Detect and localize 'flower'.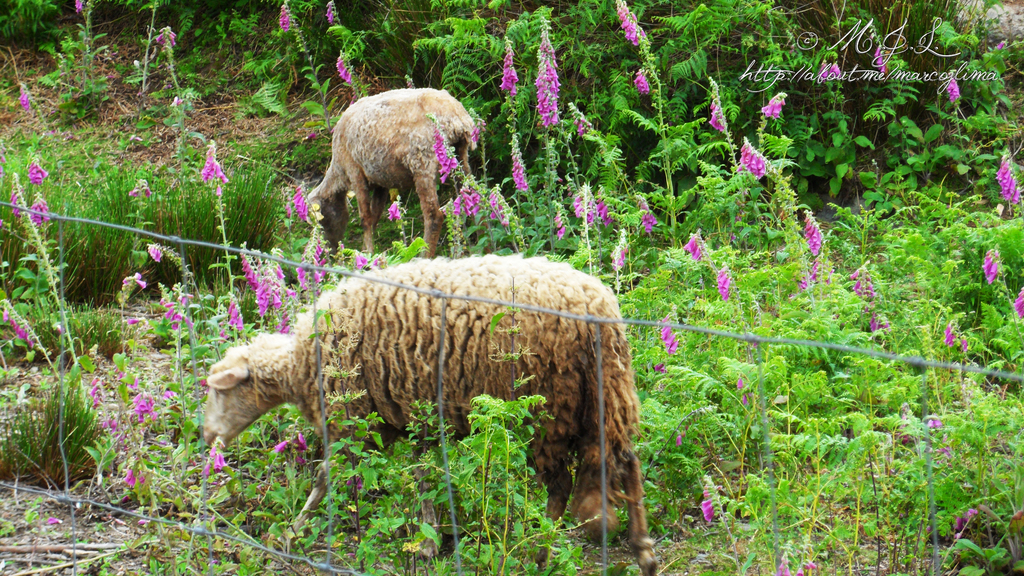
Localized at (976, 244, 1001, 282).
